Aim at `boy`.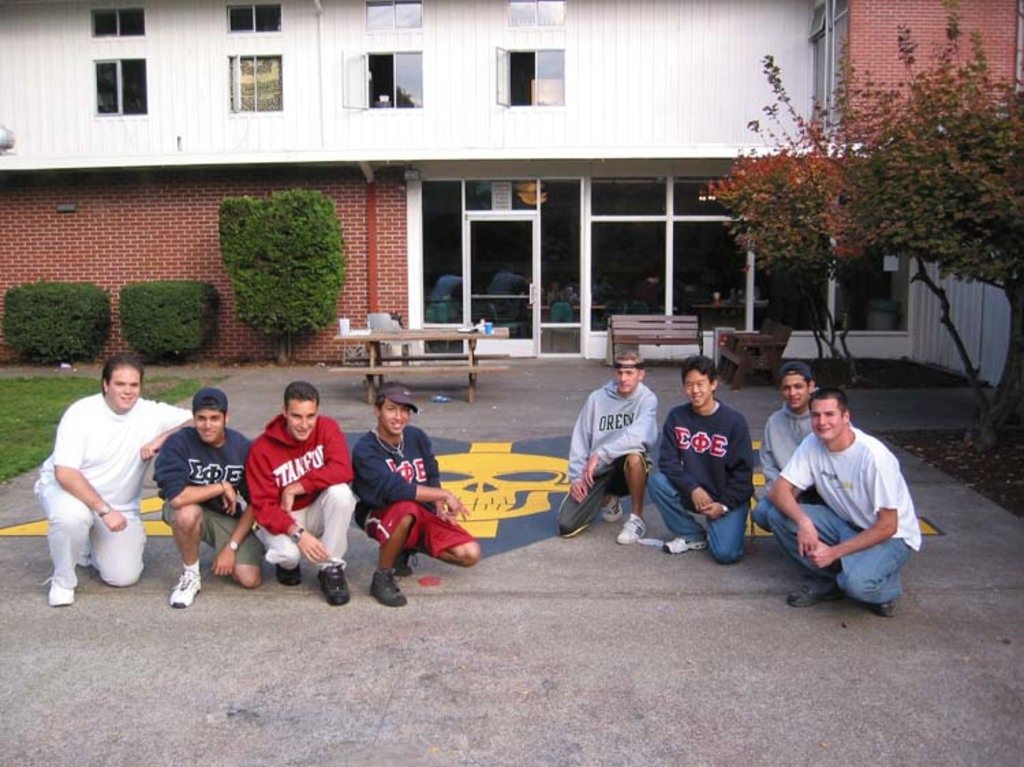
Aimed at bbox=[341, 400, 461, 594].
